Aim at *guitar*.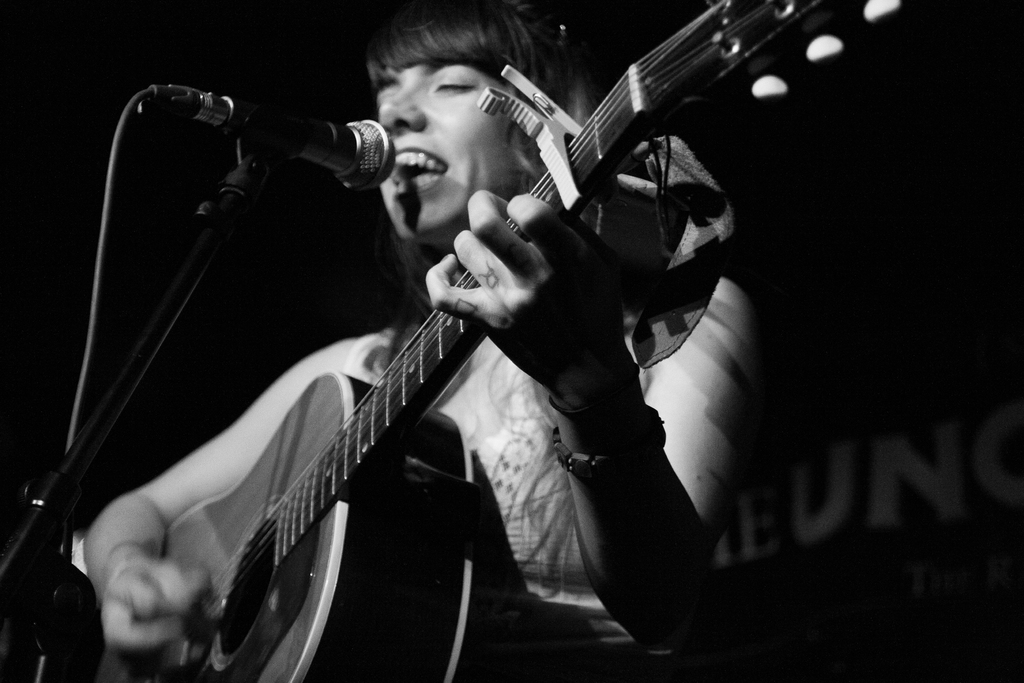
Aimed at x1=101 y1=0 x2=857 y2=682.
